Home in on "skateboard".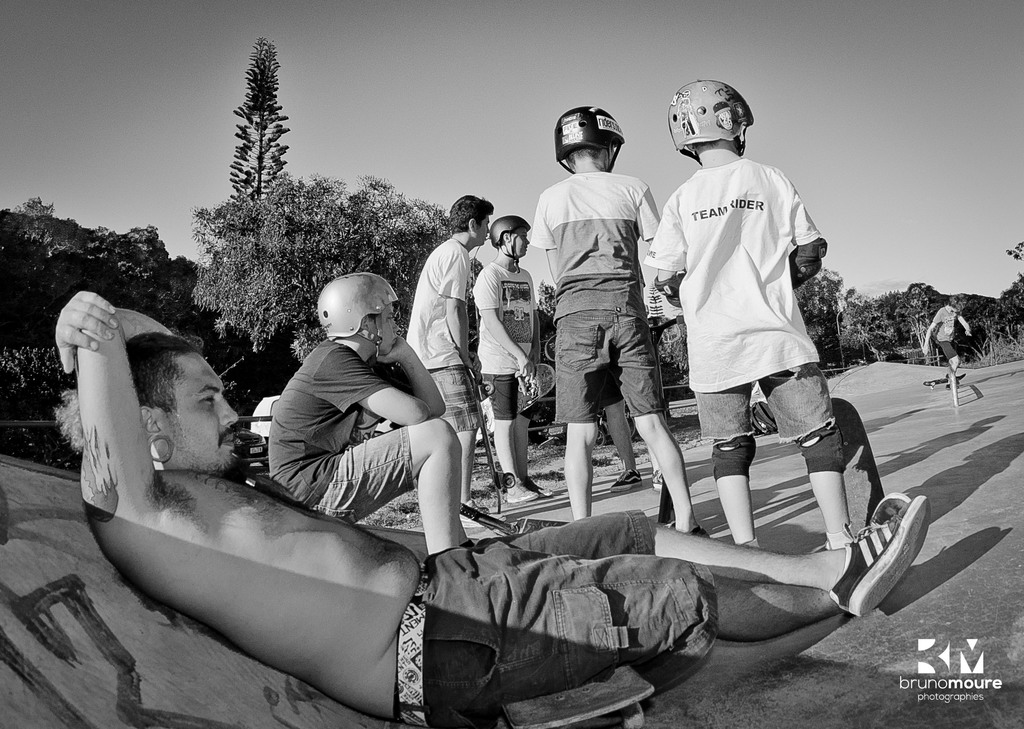
Homed in at x1=821, y1=397, x2=885, y2=542.
